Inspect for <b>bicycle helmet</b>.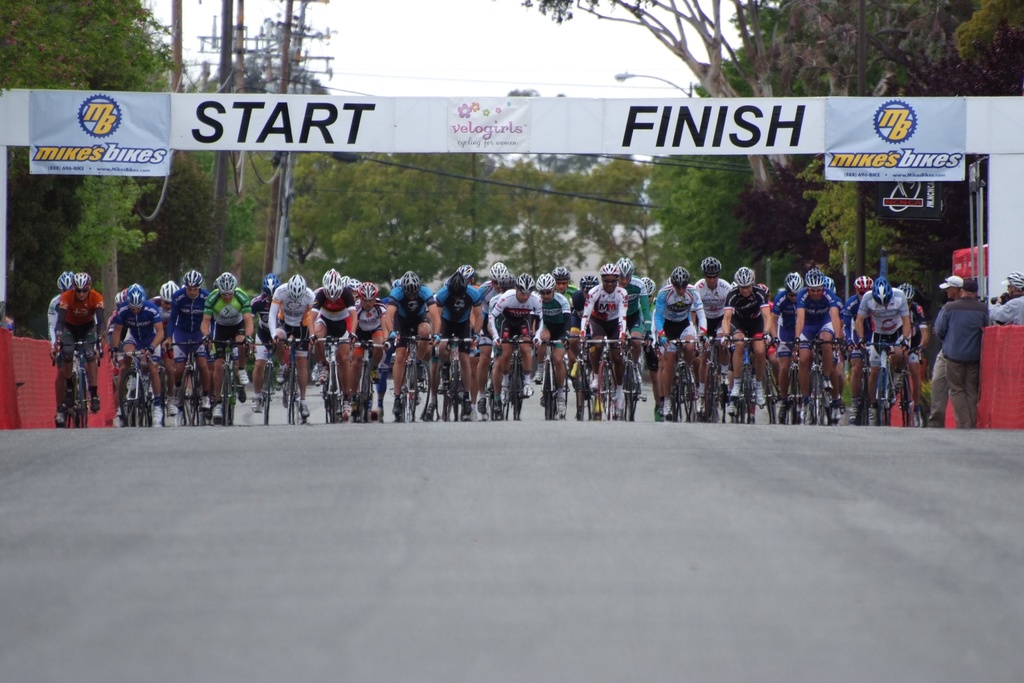
Inspection: 323/270/339/304.
